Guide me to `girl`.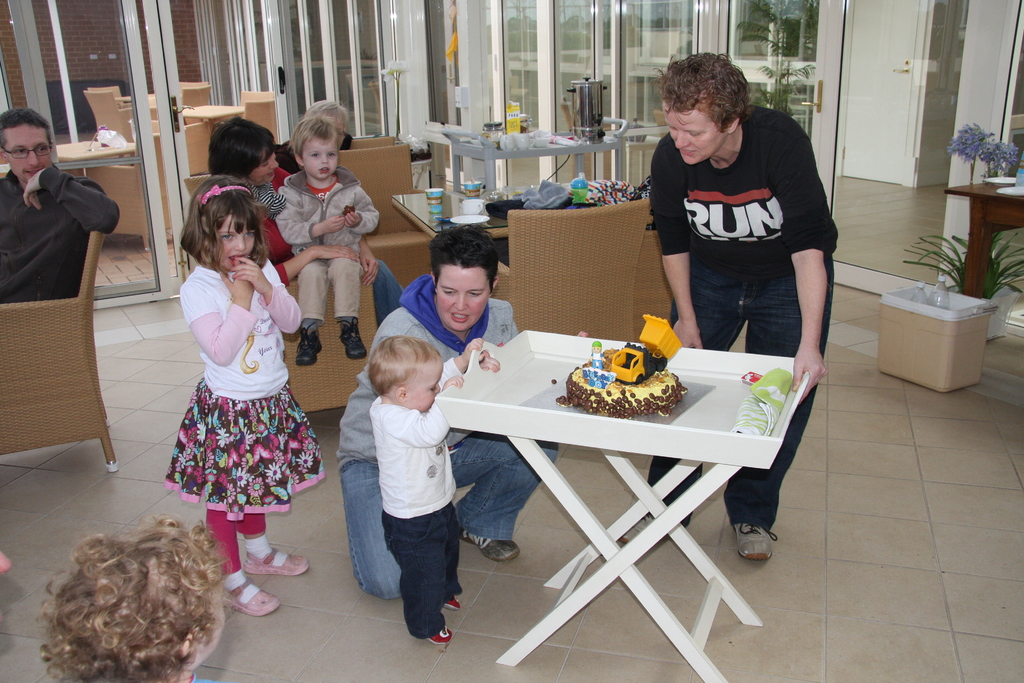
Guidance: BBox(275, 114, 380, 367).
